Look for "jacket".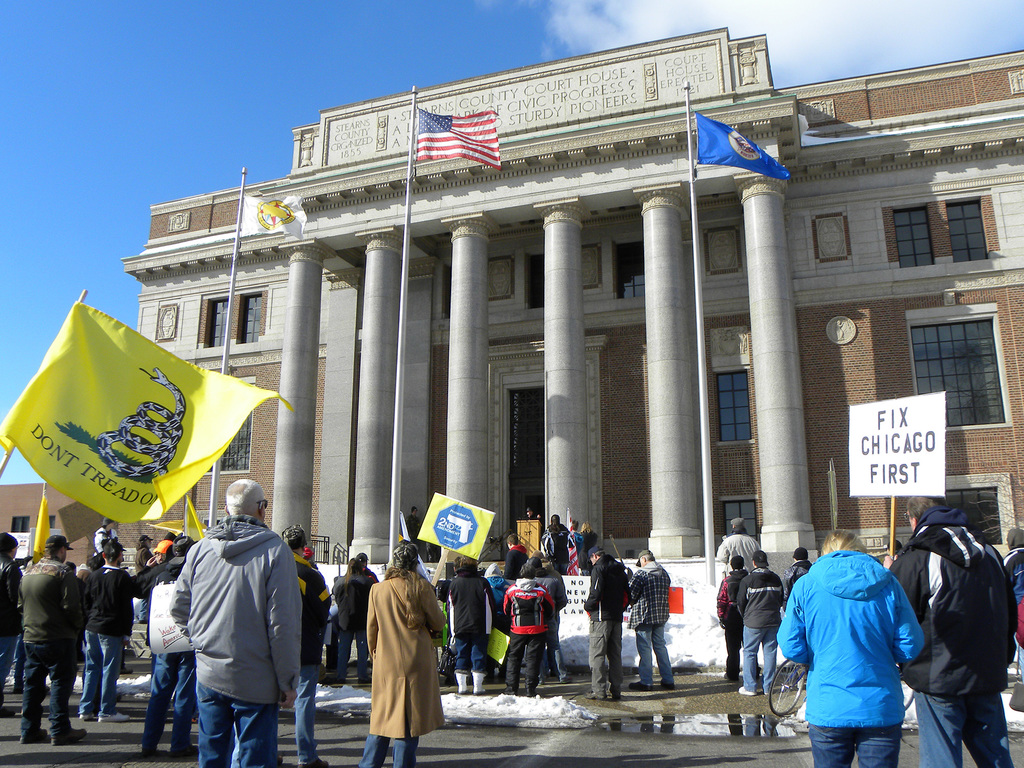
Found: {"left": 624, "top": 559, "right": 669, "bottom": 630}.
